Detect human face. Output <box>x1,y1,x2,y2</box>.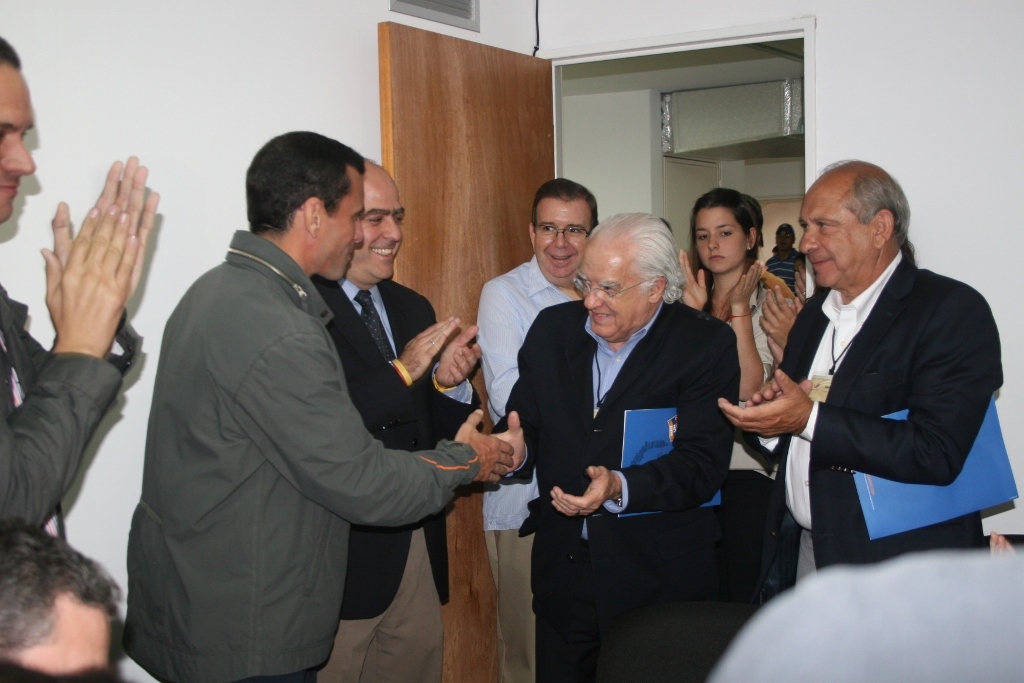
<box>699,211,750,270</box>.
